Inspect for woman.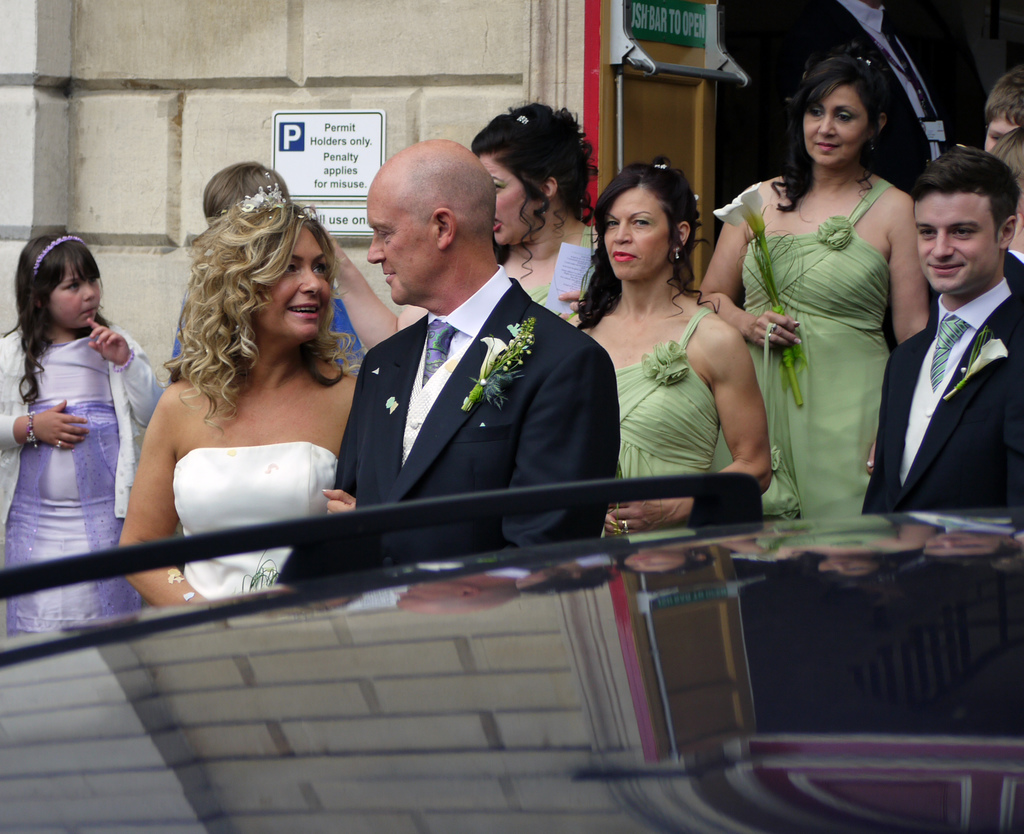
Inspection: 566:156:778:543.
